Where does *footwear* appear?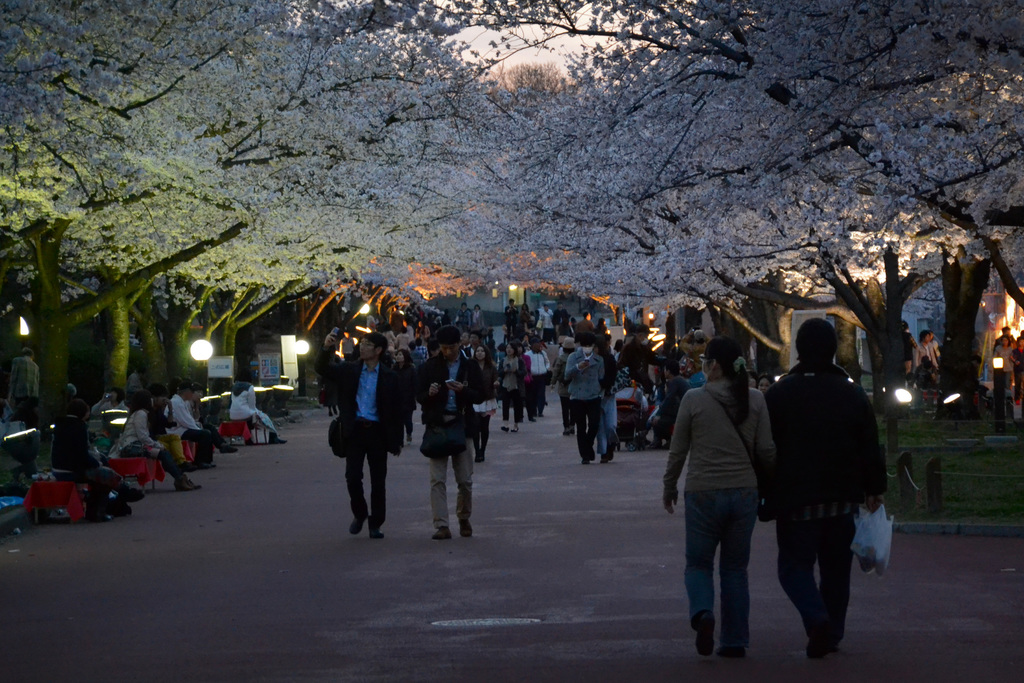
Appears at {"left": 368, "top": 515, "right": 382, "bottom": 539}.
